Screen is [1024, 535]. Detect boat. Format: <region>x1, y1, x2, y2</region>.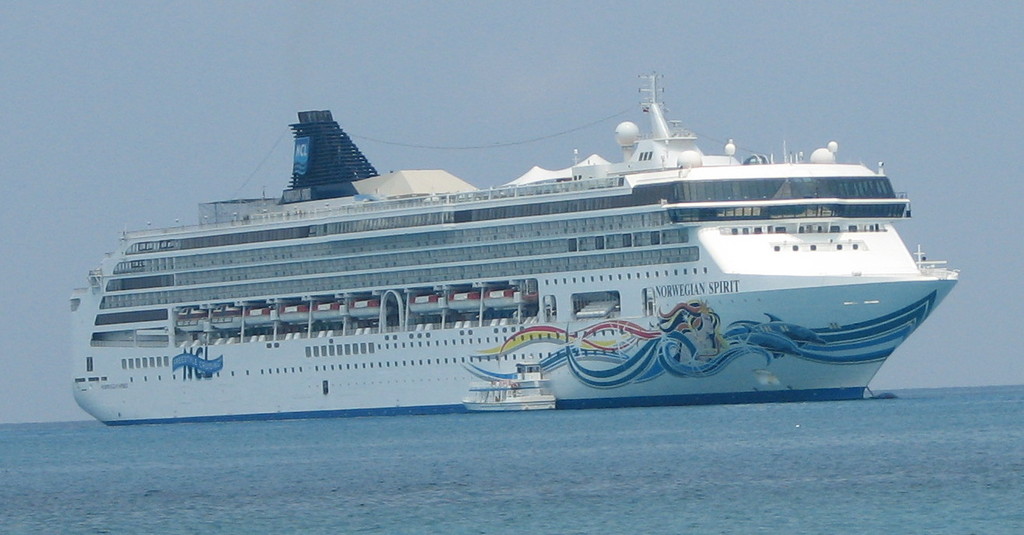
<region>132, 58, 1023, 407</region>.
